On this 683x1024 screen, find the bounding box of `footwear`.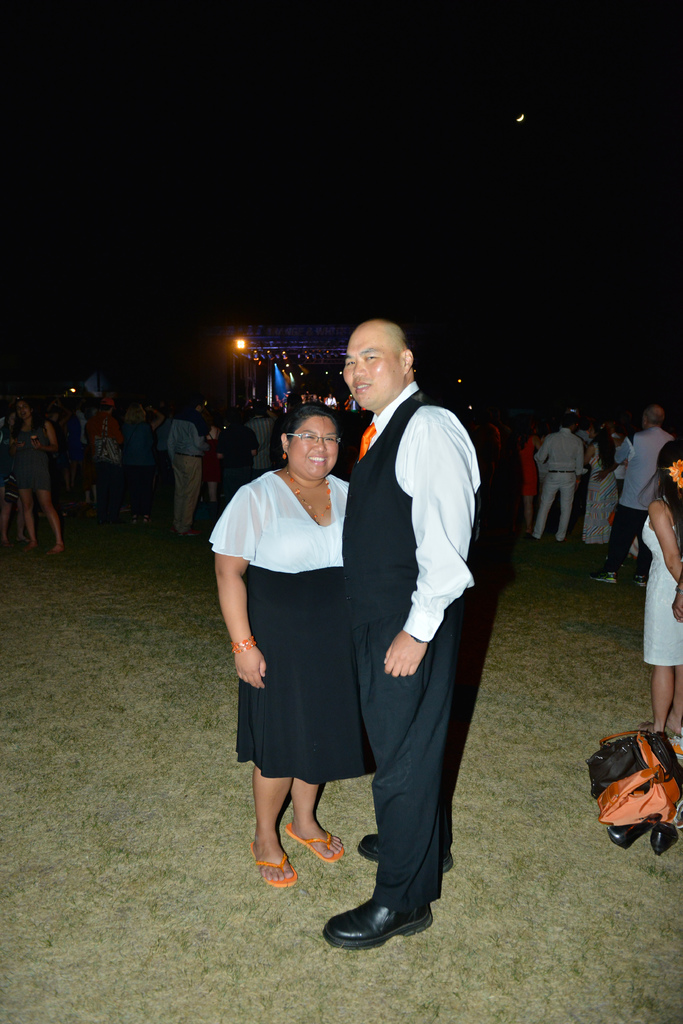
Bounding box: crop(248, 840, 297, 889).
